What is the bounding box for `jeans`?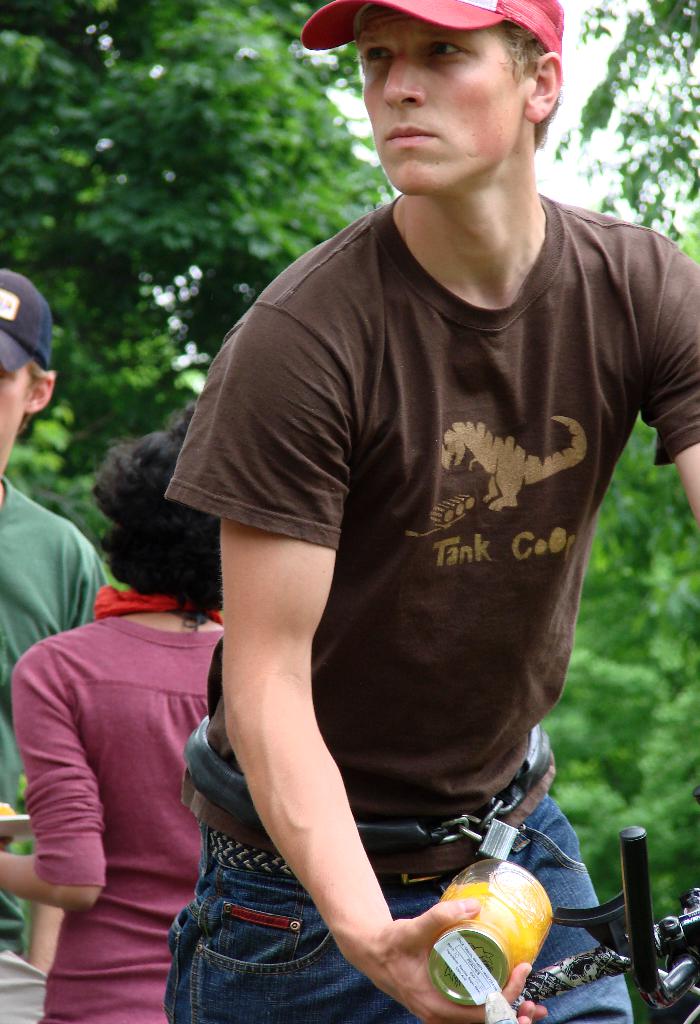
x1=161, y1=751, x2=632, y2=1023.
